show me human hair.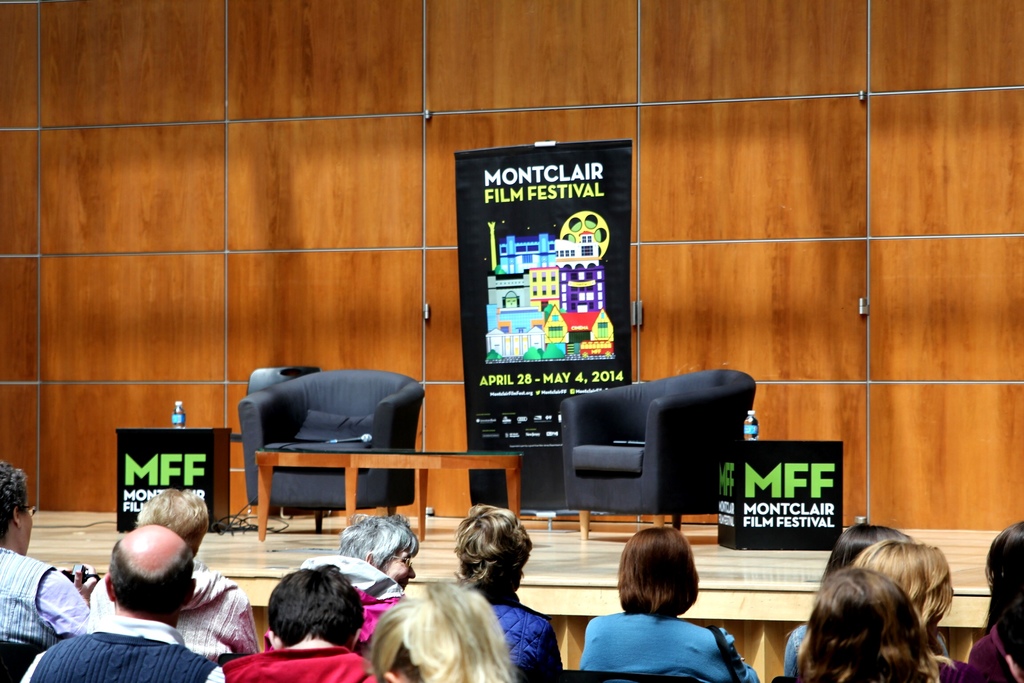
human hair is here: detection(334, 514, 420, 571).
